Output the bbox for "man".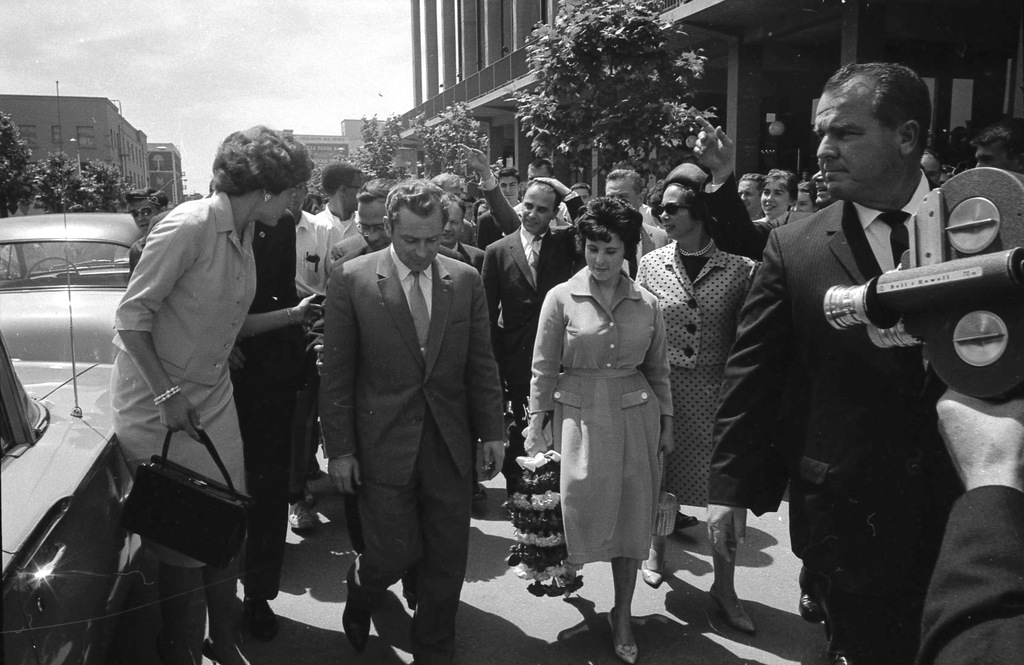
Rect(127, 185, 168, 274).
